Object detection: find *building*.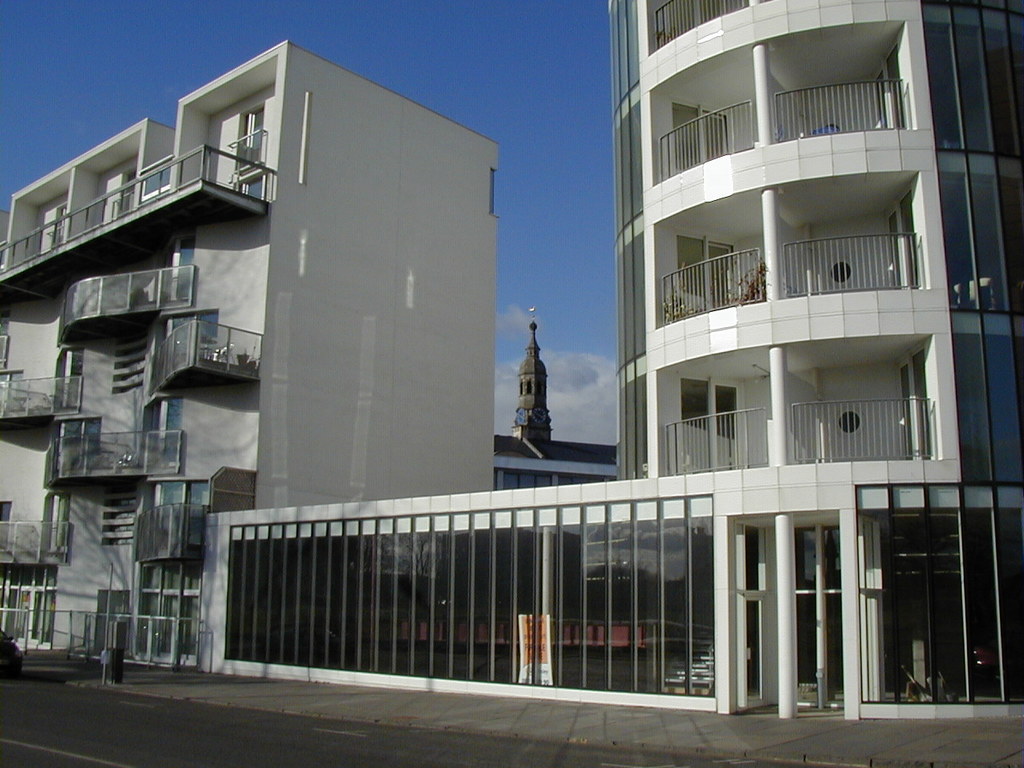
region(0, 39, 500, 674).
